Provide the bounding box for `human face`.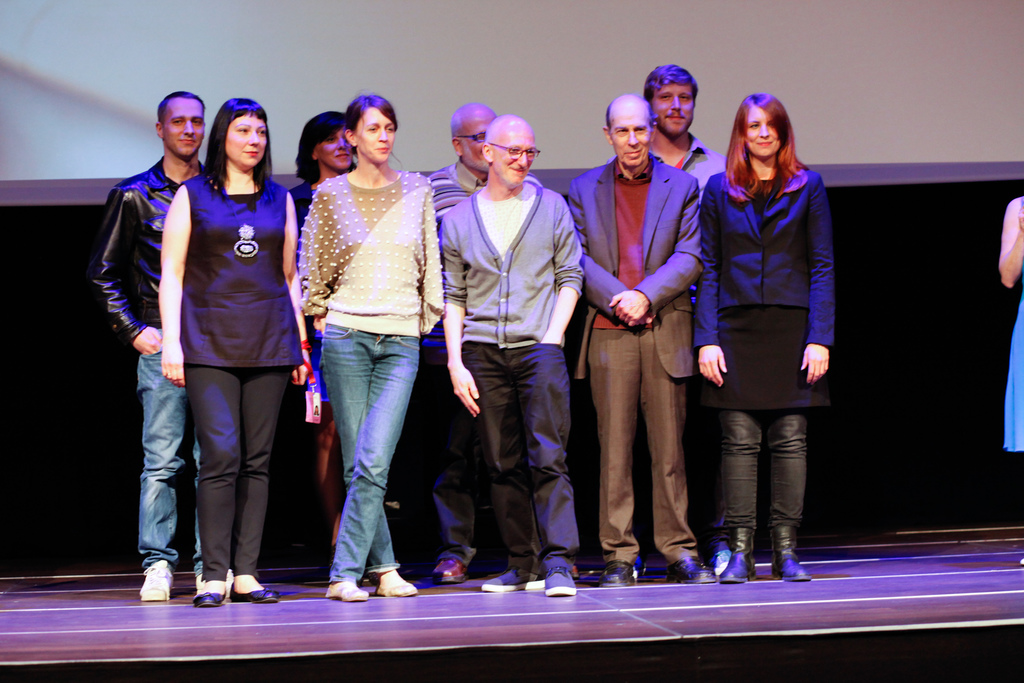
{"left": 359, "top": 105, "right": 396, "bottom": 160}.
